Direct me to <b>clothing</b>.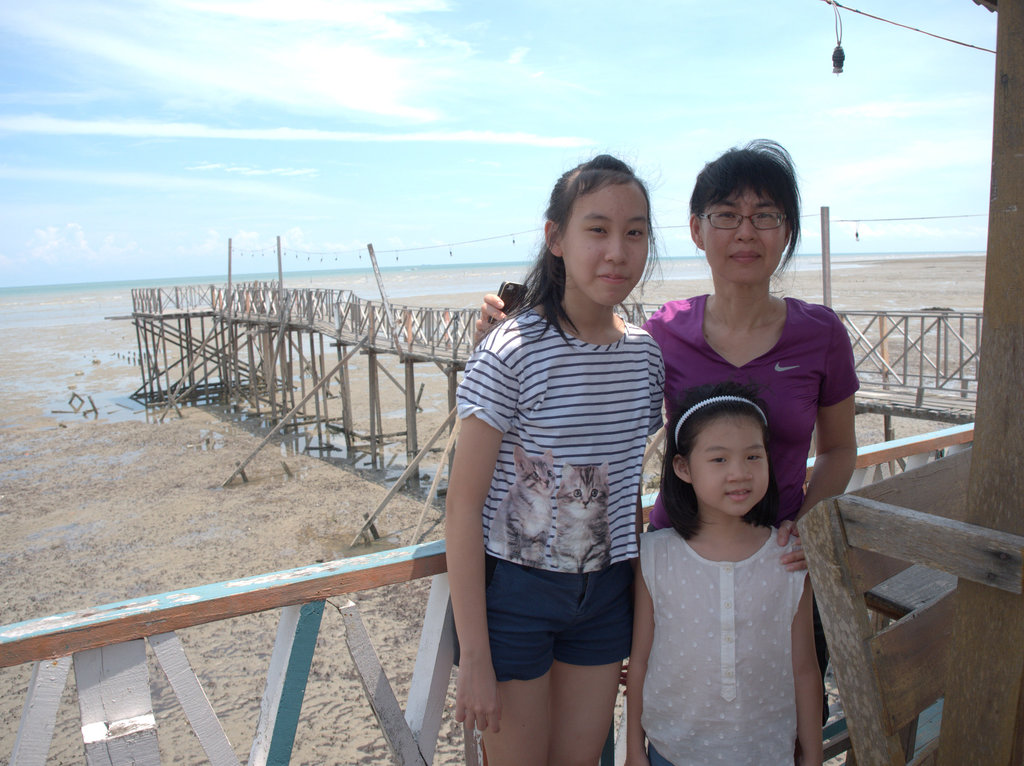
Direction: <box>643,525,803,765</box>.
